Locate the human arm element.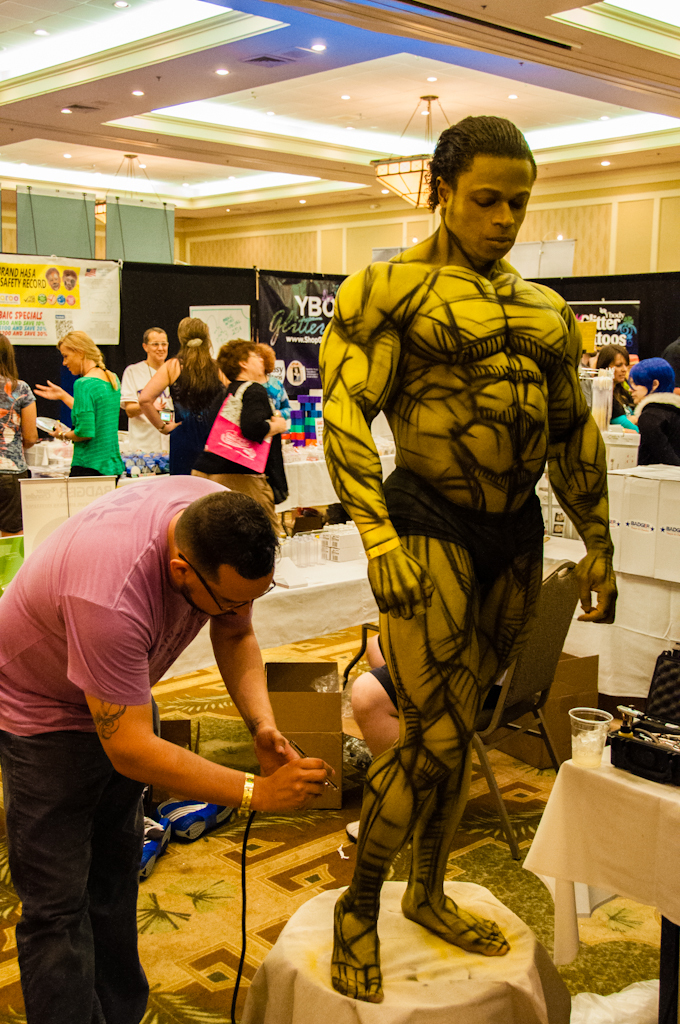
Element bbox: locate(629, 402, 679, 459).
